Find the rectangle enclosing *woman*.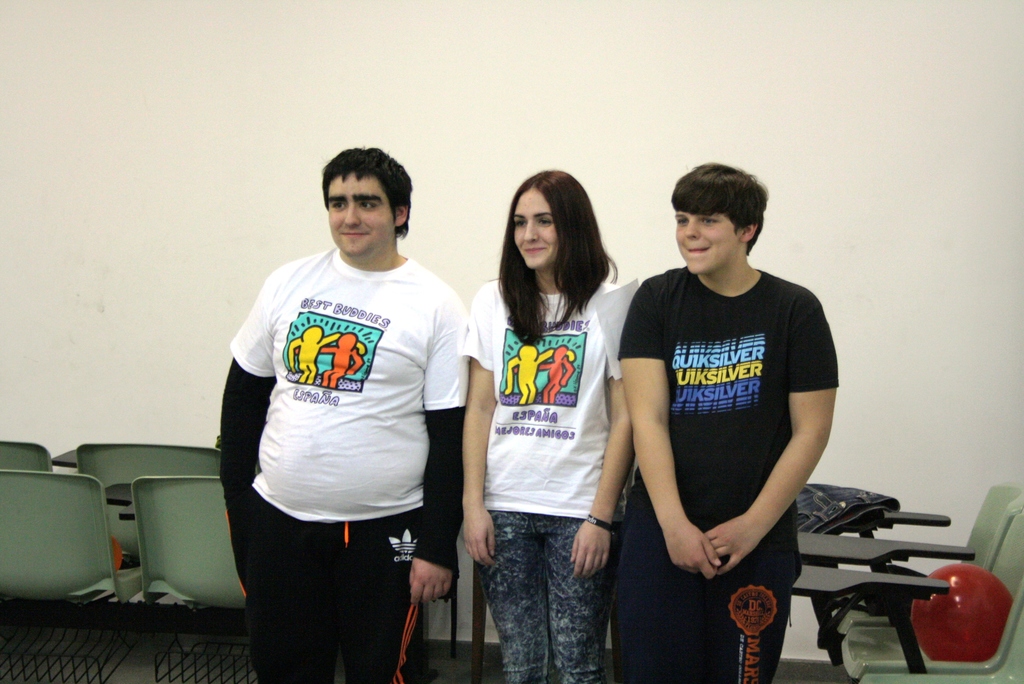
BBox(449, 167, 645, 678).
